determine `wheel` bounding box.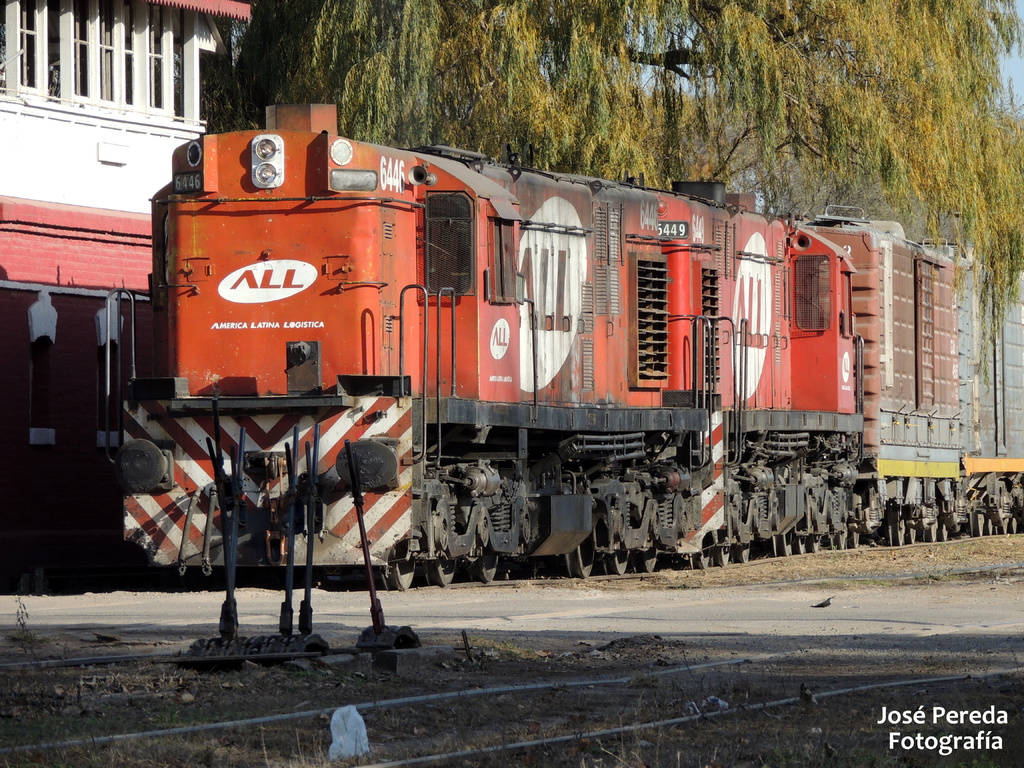
Determined: left=1010, top=516, right=1021, bottom=541.
